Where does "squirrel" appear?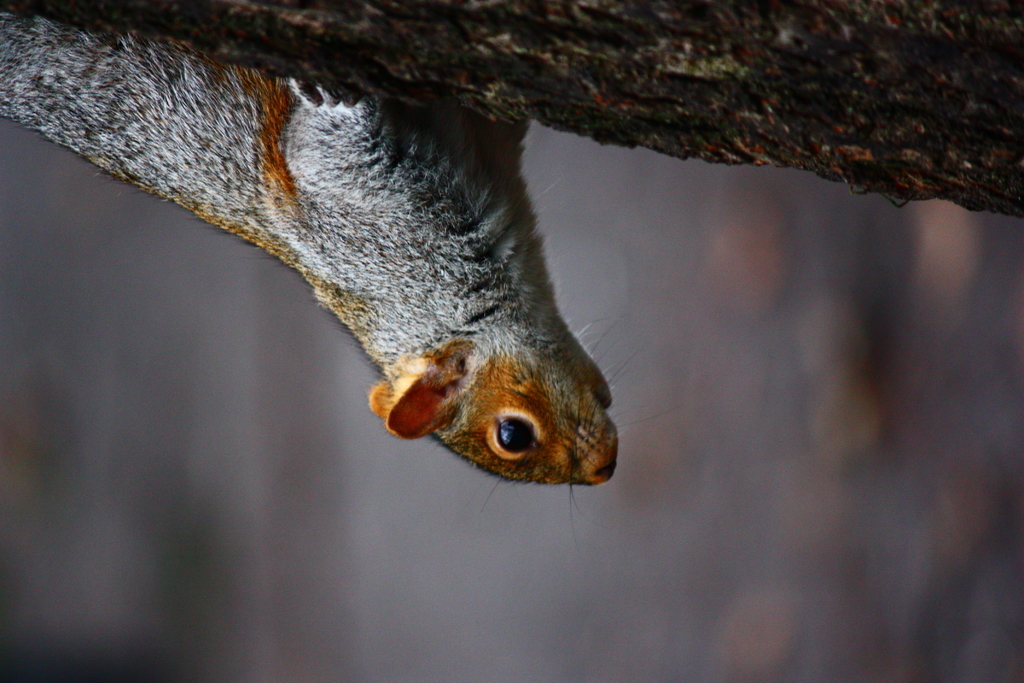
Appears at bbox=[0, 7, 684, 559].
